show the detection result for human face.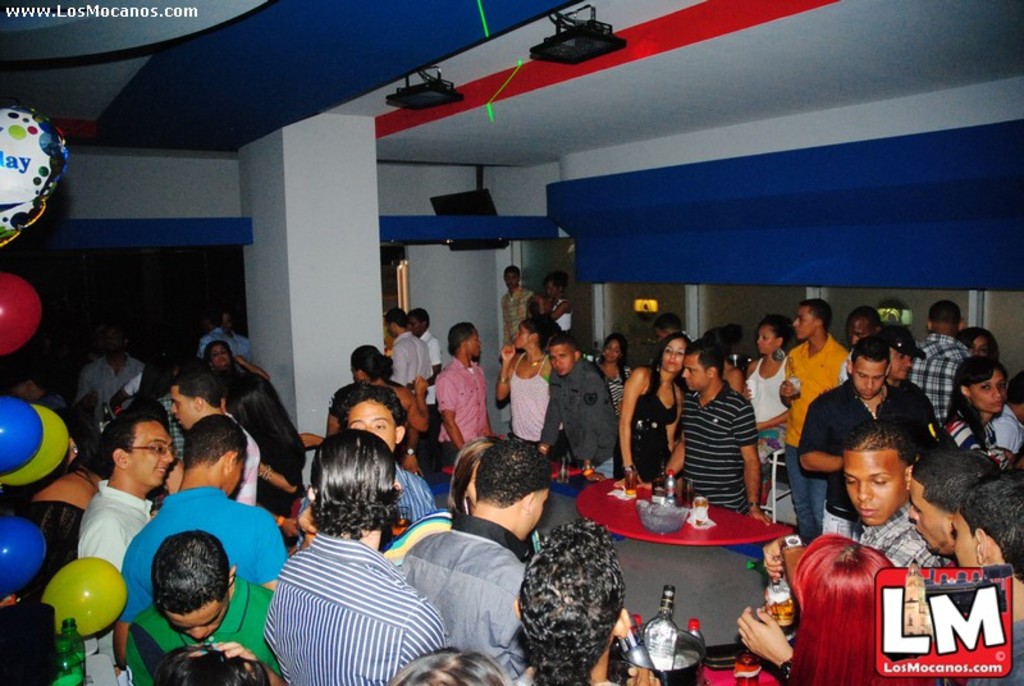
locate(131, 422, 174, 481).
